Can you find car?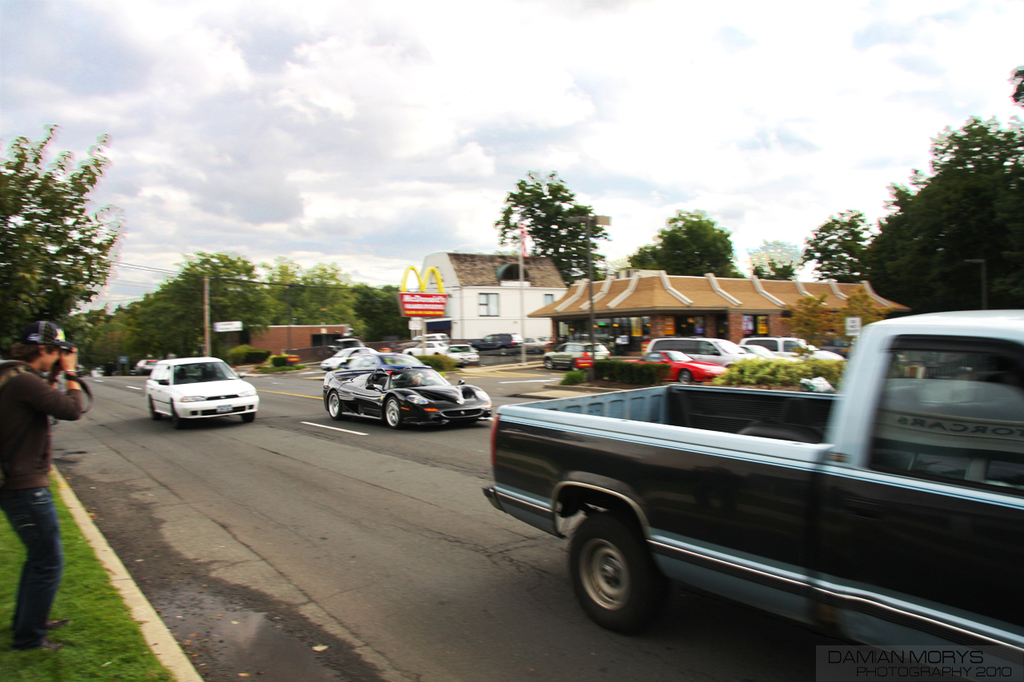
Yes, bounding box: <region>619, 349, 732, 391</region>.
